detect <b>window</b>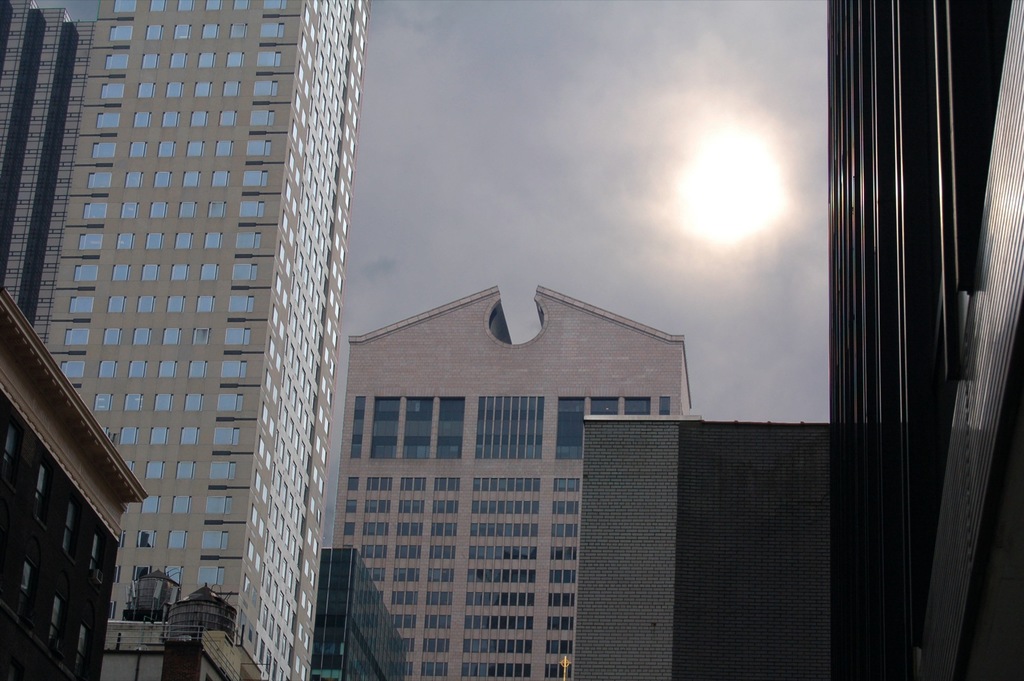
240,170,269,187
